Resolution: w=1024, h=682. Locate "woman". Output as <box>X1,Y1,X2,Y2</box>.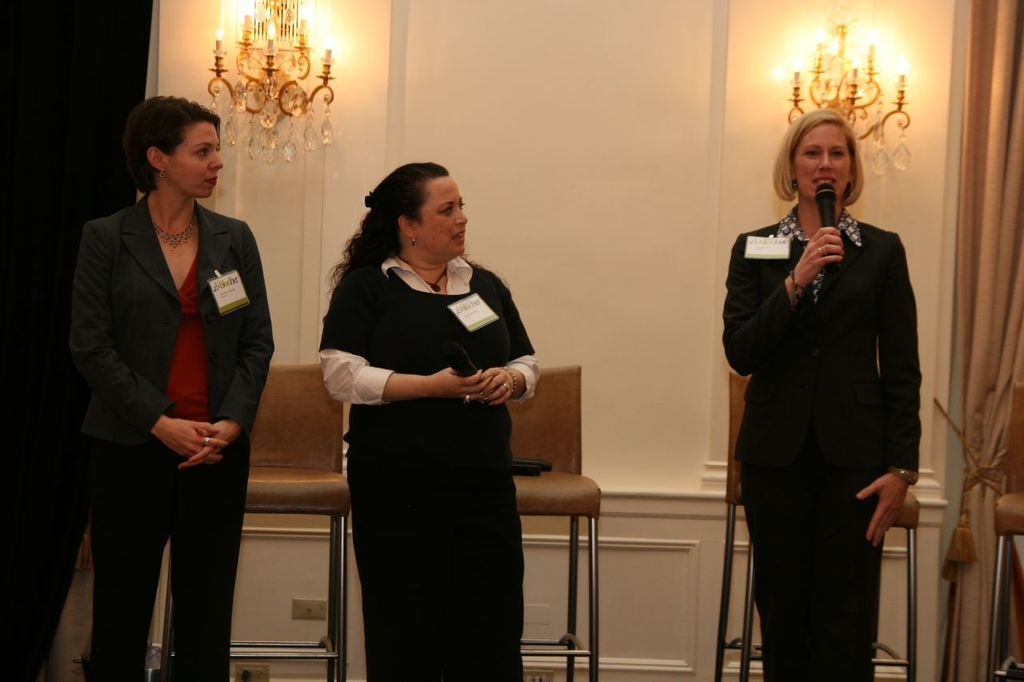
<box>67,96,277,681</box>.
